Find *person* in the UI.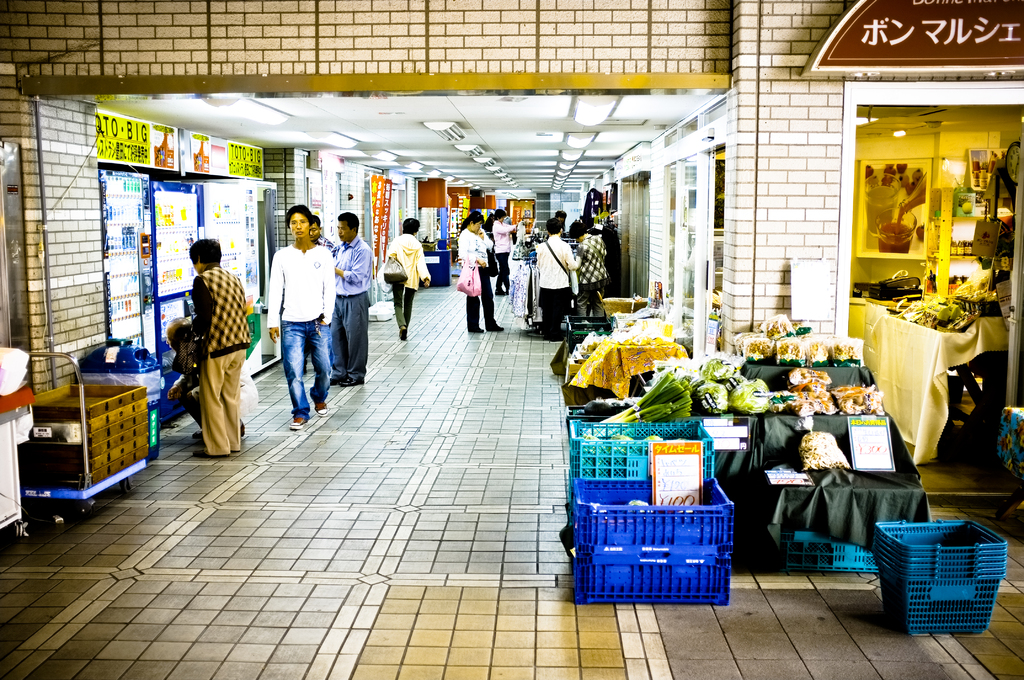
UI element at region(333, 209, 375, 394).
